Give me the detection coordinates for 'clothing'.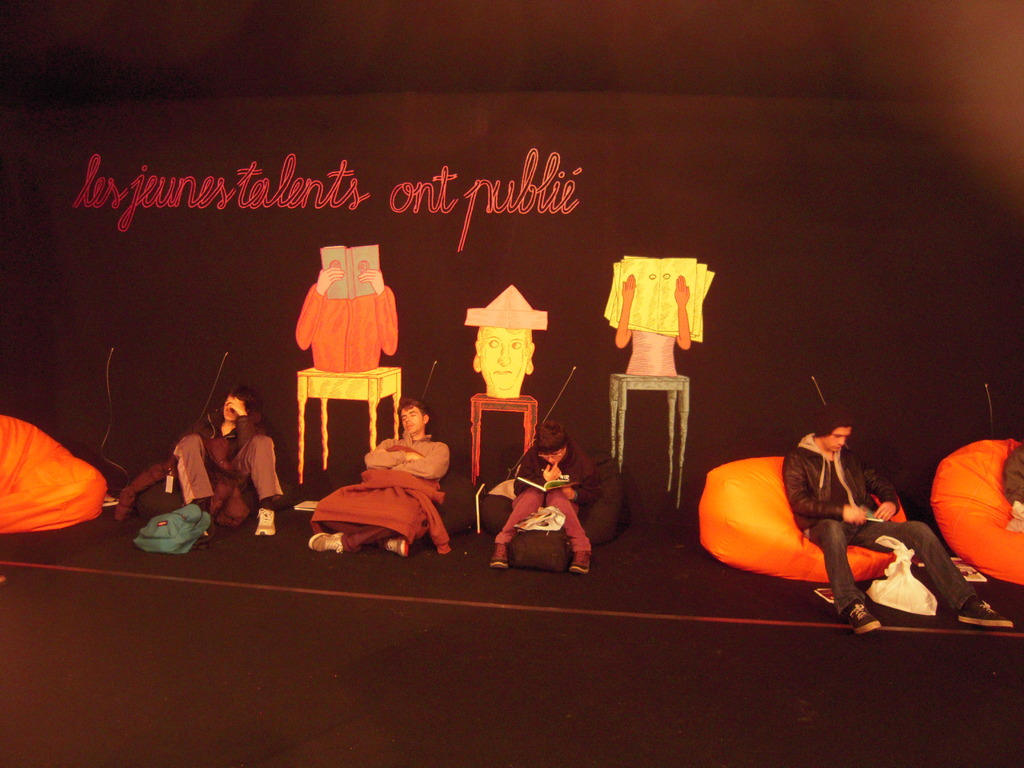
detection(311, 424, 445, 568).
